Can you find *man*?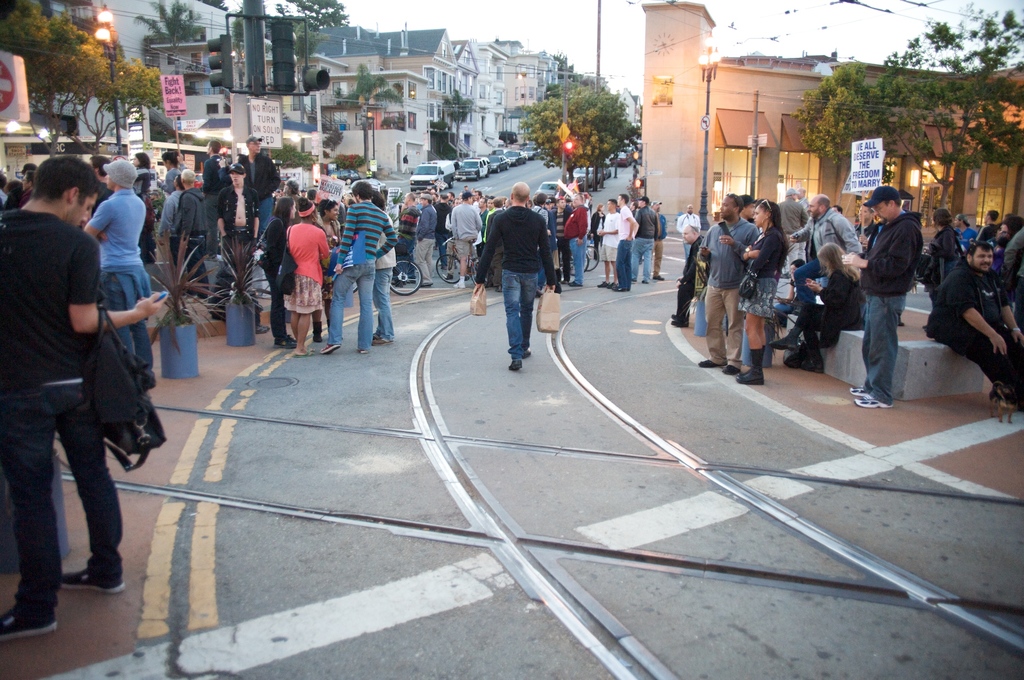
Yes, bounding box: {"x1": 396, "y1": 192, "x2": 418, "y2": 282}.
